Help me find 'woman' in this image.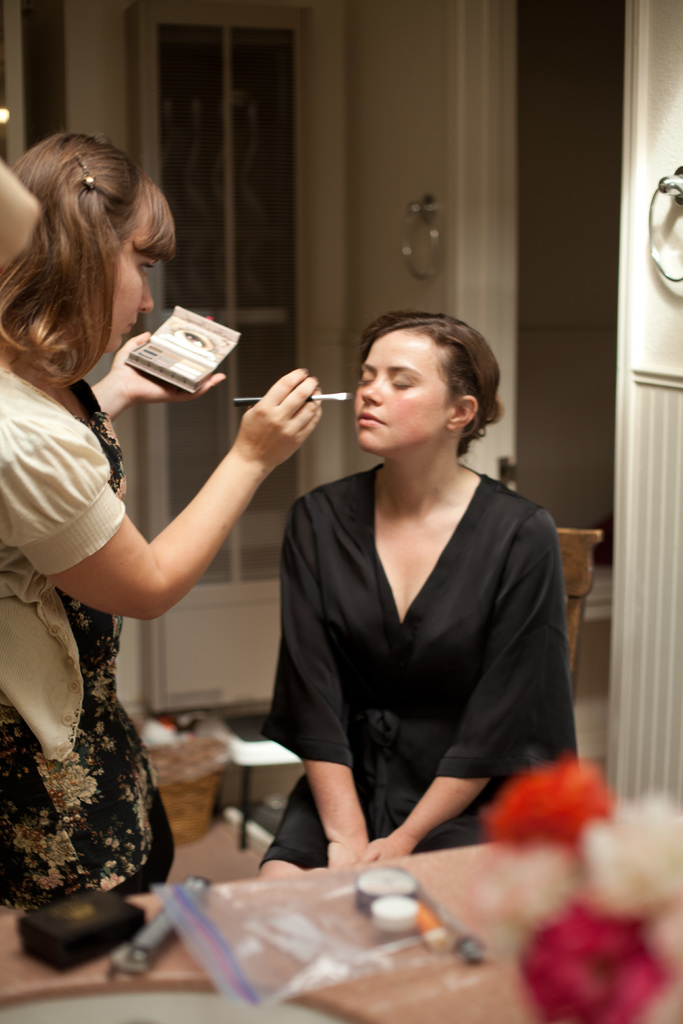
Found it: x1=260 y1=313 x2=561 y2=886.
